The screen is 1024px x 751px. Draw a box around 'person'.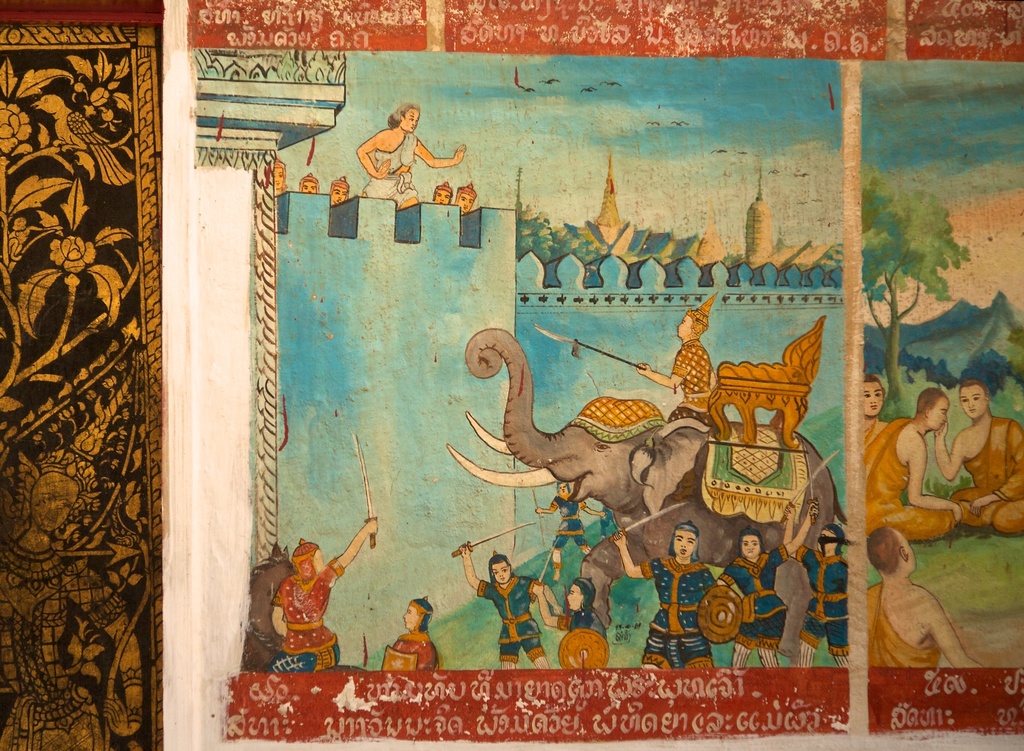
[x1=383, y1=599, x2=445, y2=671].
